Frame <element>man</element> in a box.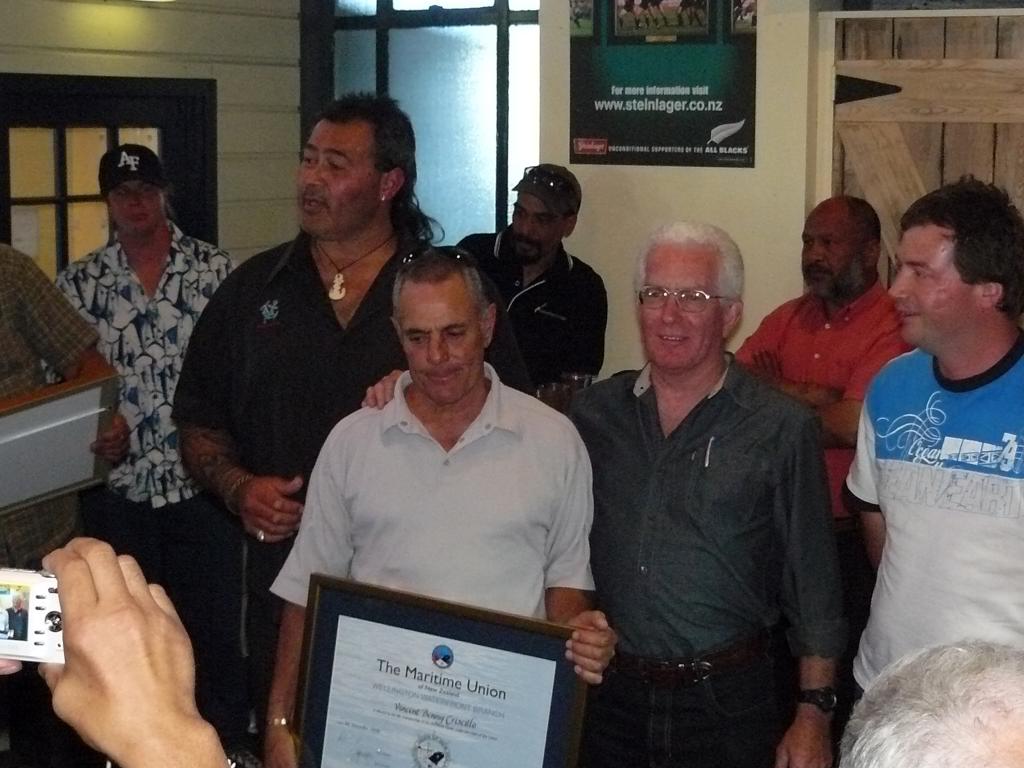
x1=42, y1=143, x2=231, y2=712.
